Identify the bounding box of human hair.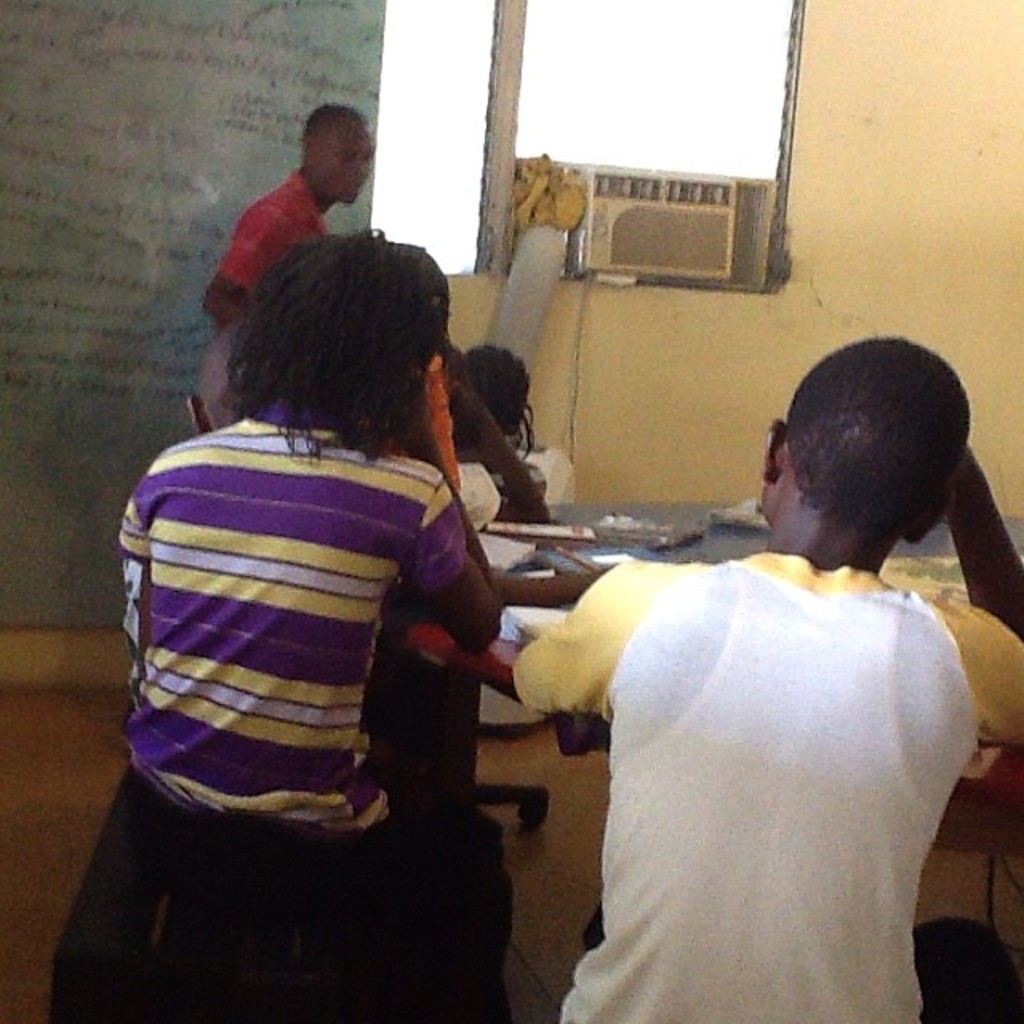
<bbox>299, 107, 368, 138</bbox>.
